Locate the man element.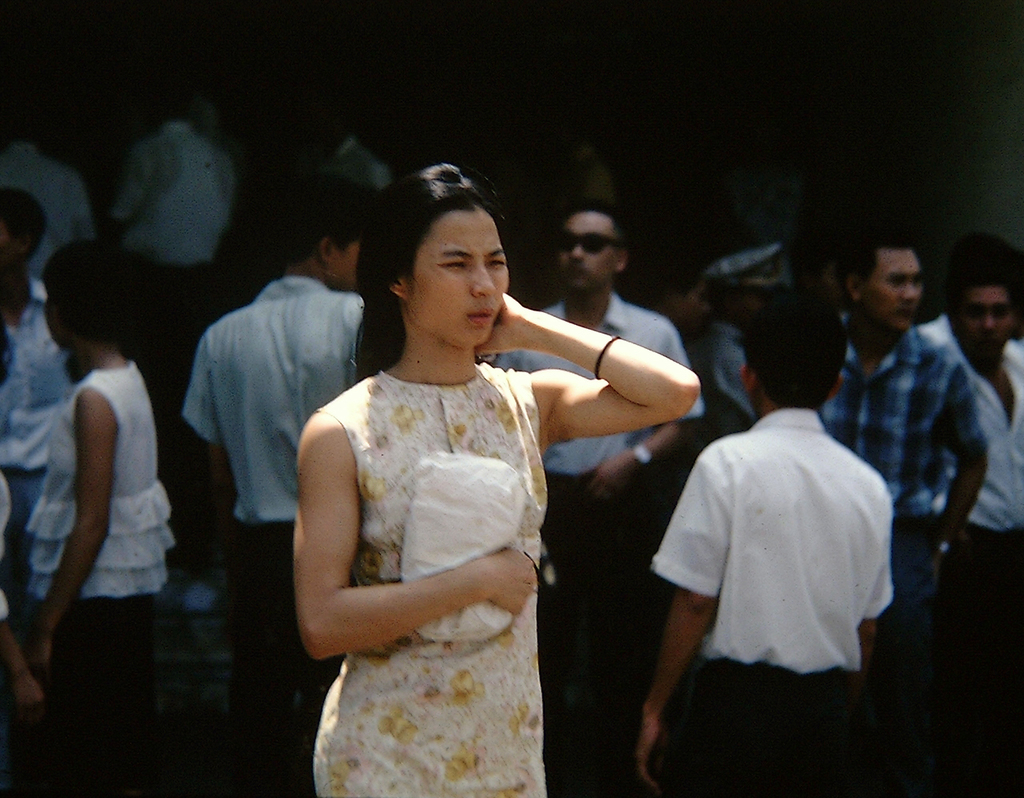
Element bbox: (left=818, top=235, right=992, bottom=657).
